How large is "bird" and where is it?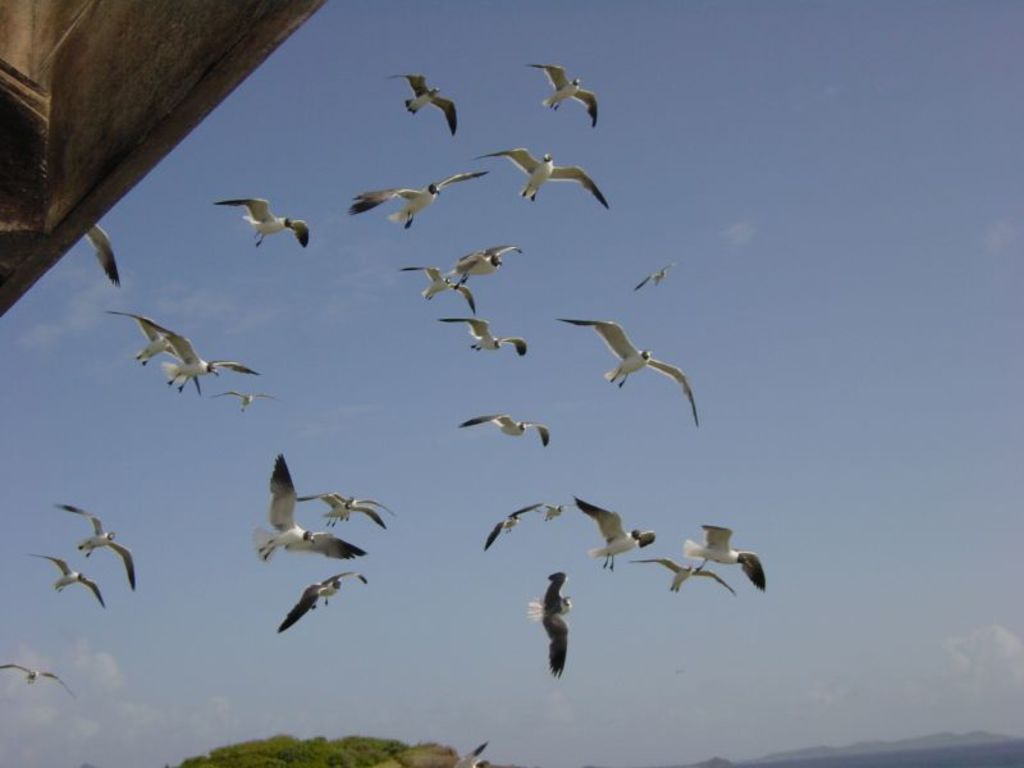
Bounding box: locate(392, 68, 458, 131).
